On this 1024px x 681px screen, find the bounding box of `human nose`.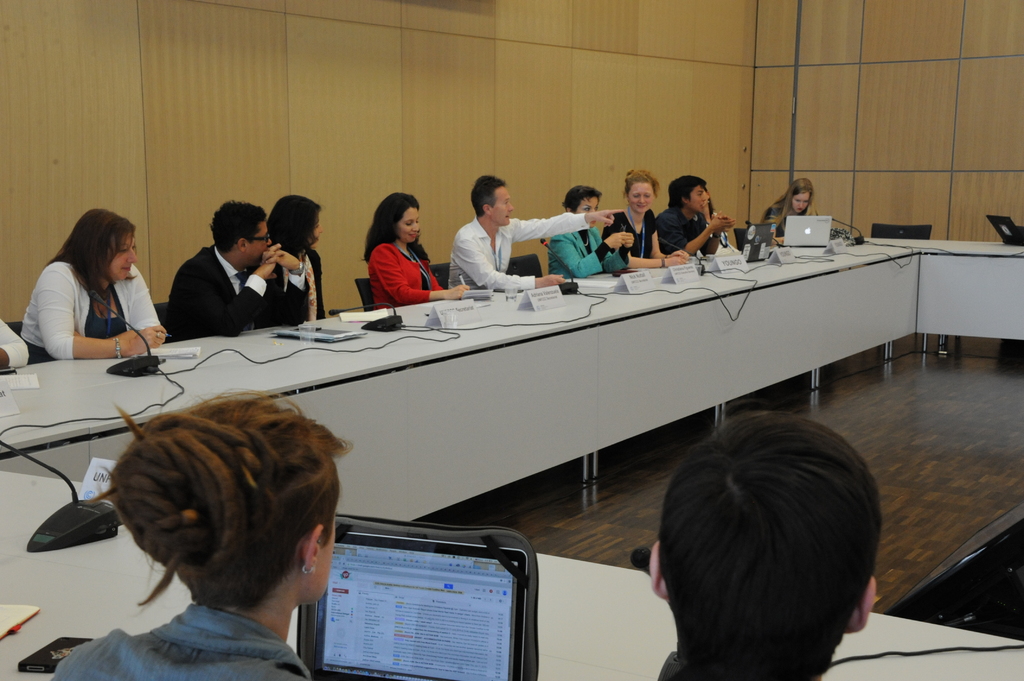
Bounding box: box(508, 202, 514, 213).
